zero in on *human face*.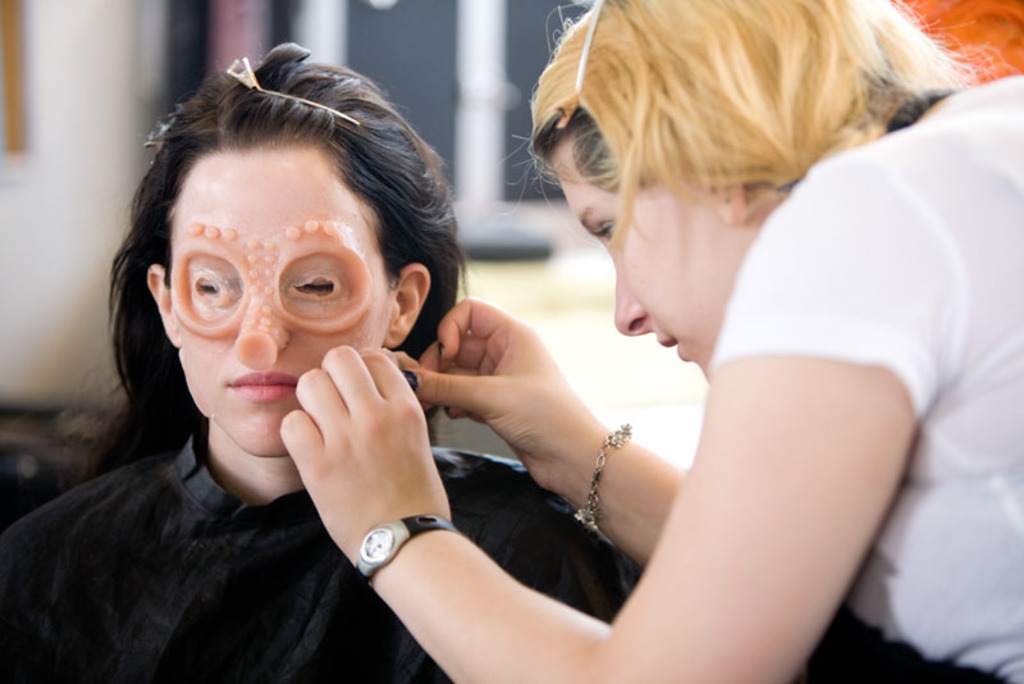
Zeroed in: <region>550, 145, 731, 380</region>.
